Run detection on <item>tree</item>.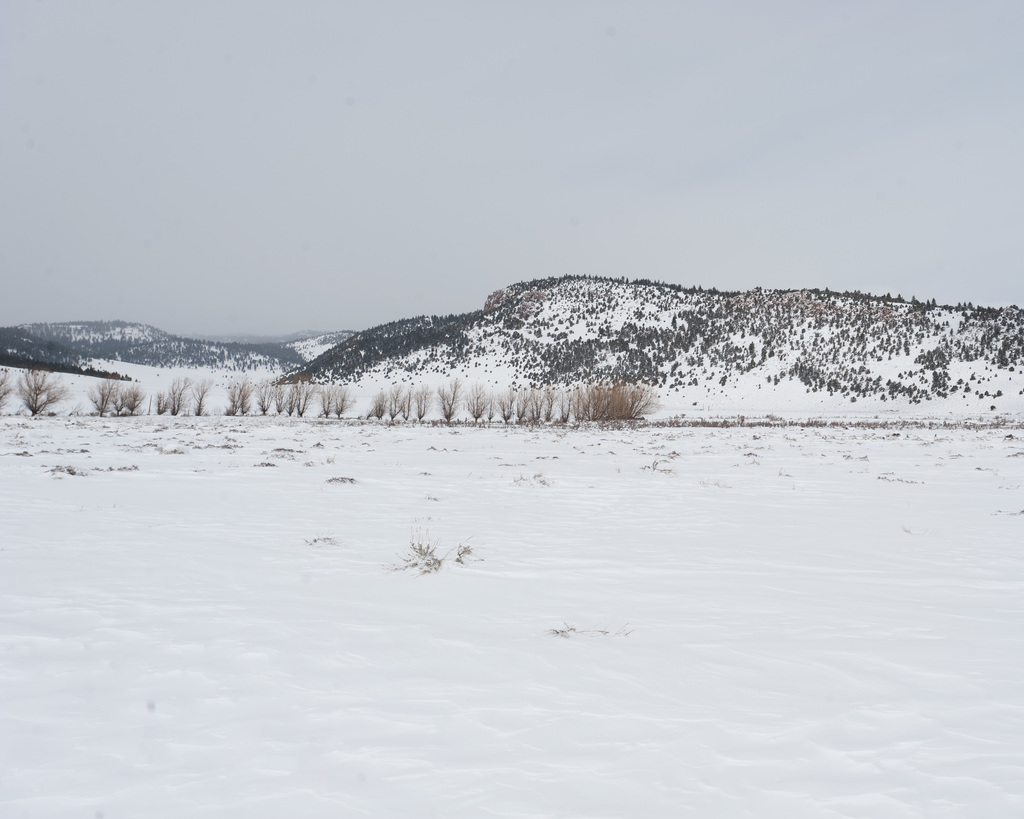
Result: left=330, top=384, right=346, bottom=419.
